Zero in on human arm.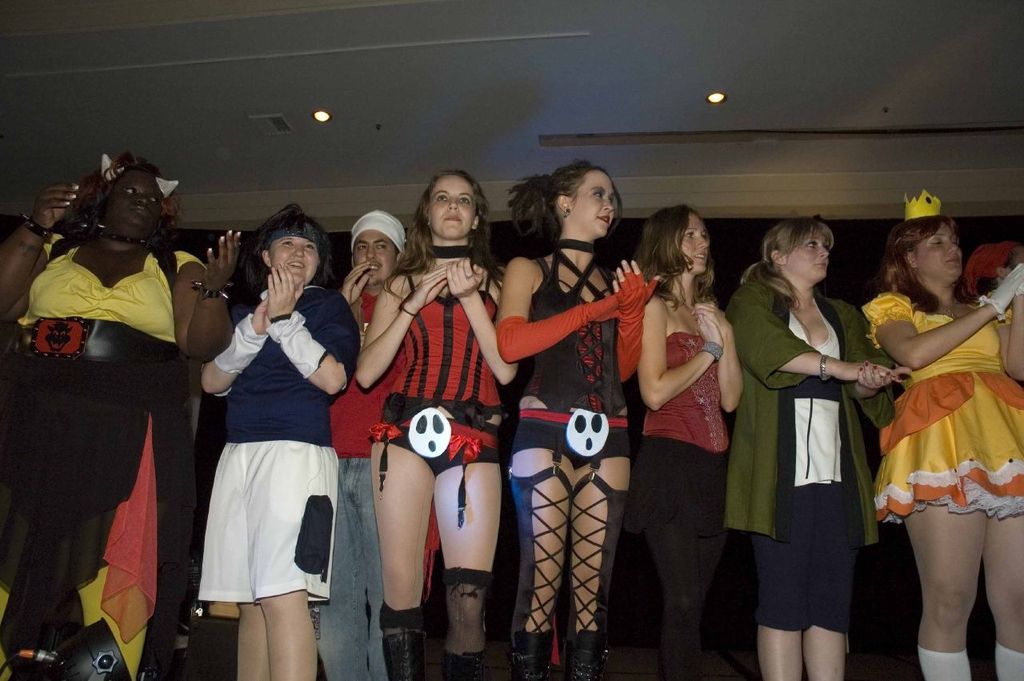
Zeroed in: l=690, t=294, r=748, b=414.
